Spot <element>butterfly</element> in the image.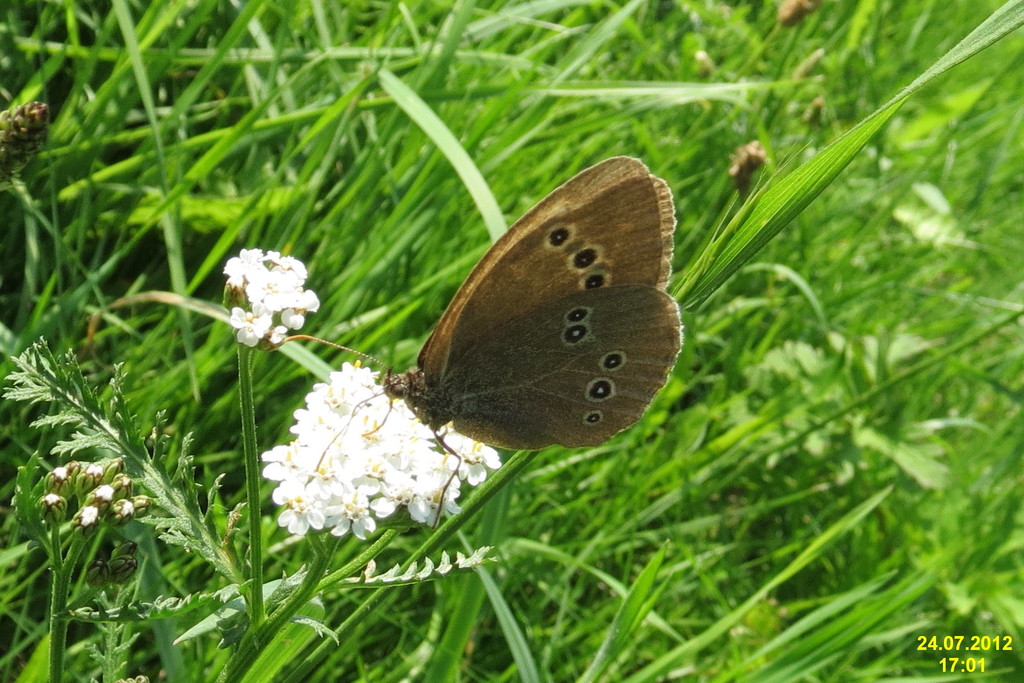
<element>butterfly</element> found at x1=315, y1=145, x2=682, y2=497.
